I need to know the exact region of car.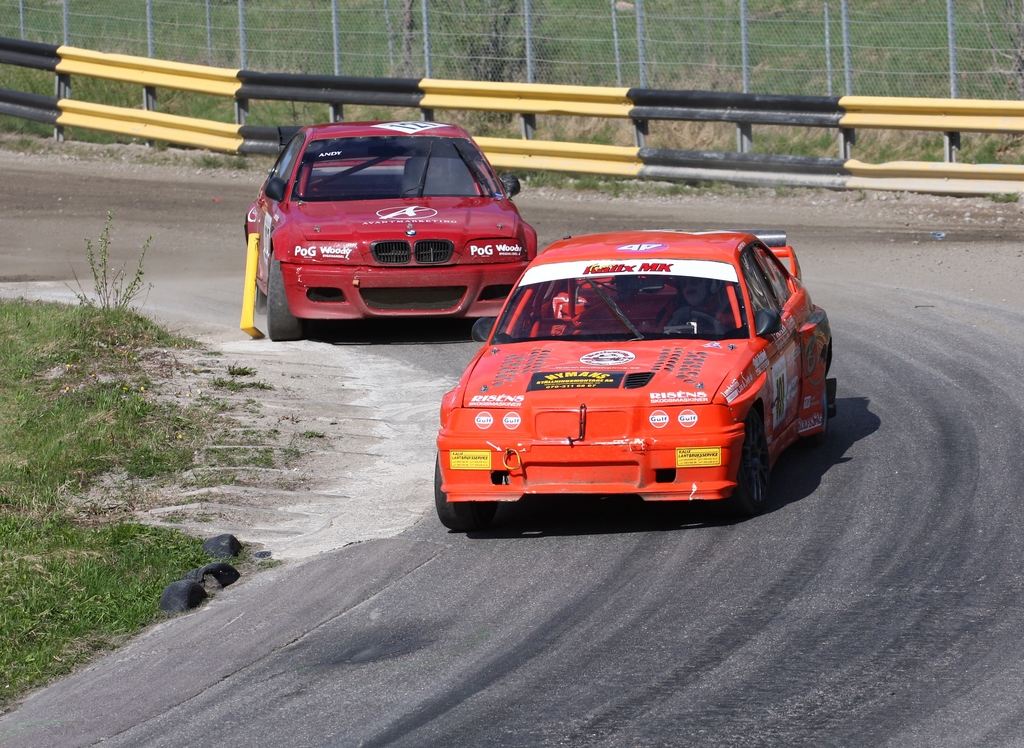
Region: left=244, top=120, right=536, bottom=337.
